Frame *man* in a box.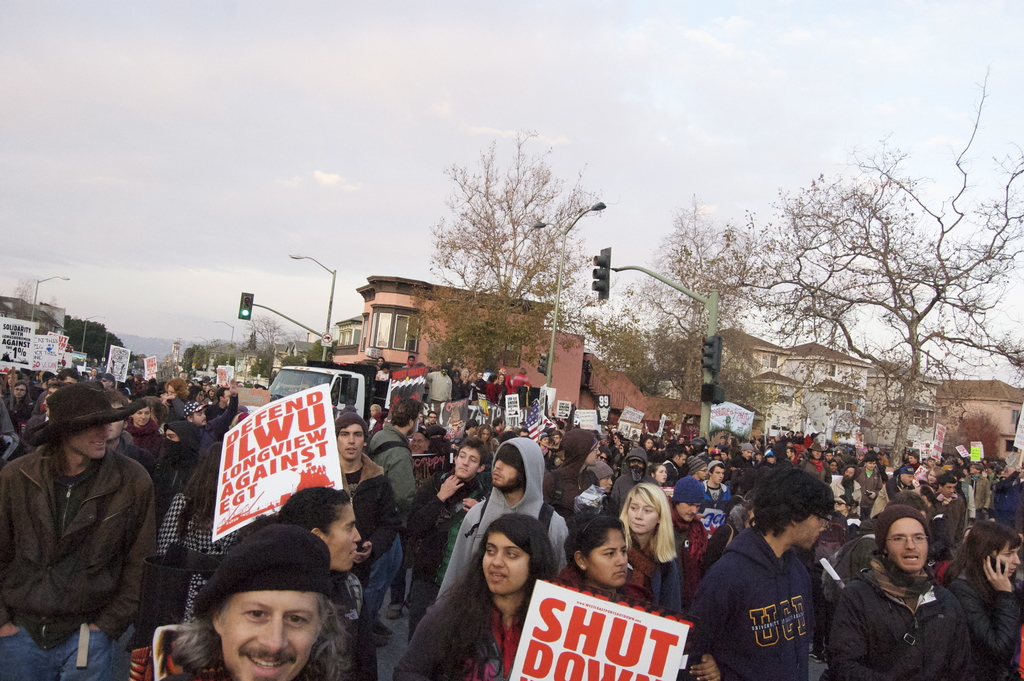
435, 443, 572, 606.
